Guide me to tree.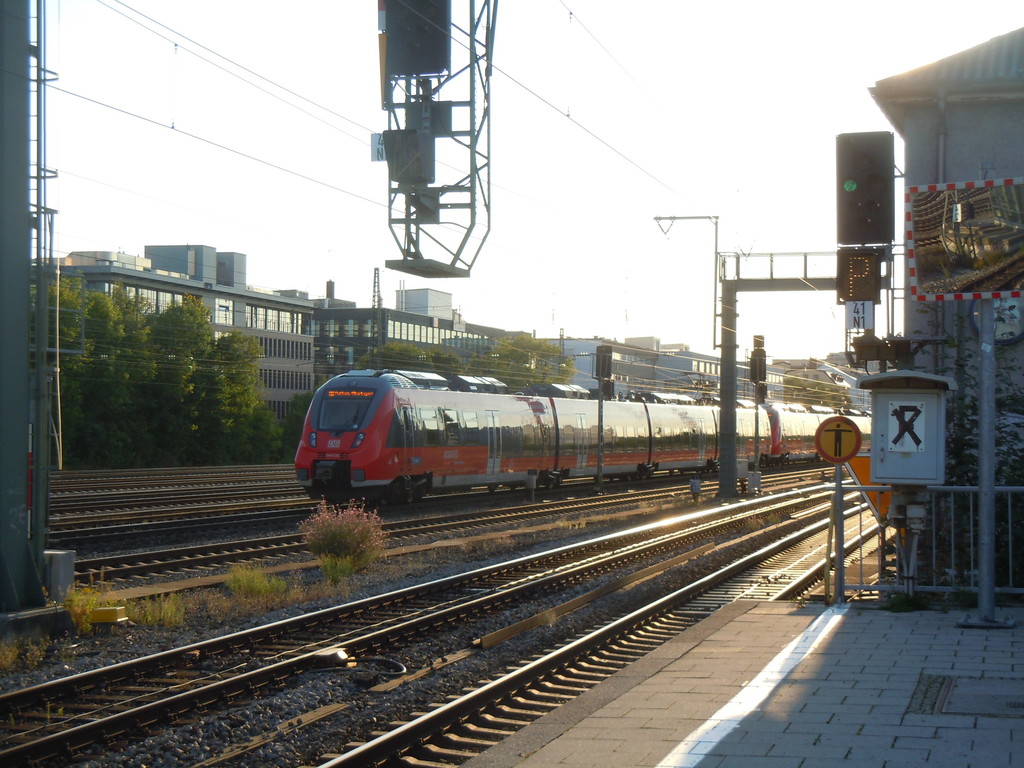
Guidance: locate(355, 338, 465, 390).
